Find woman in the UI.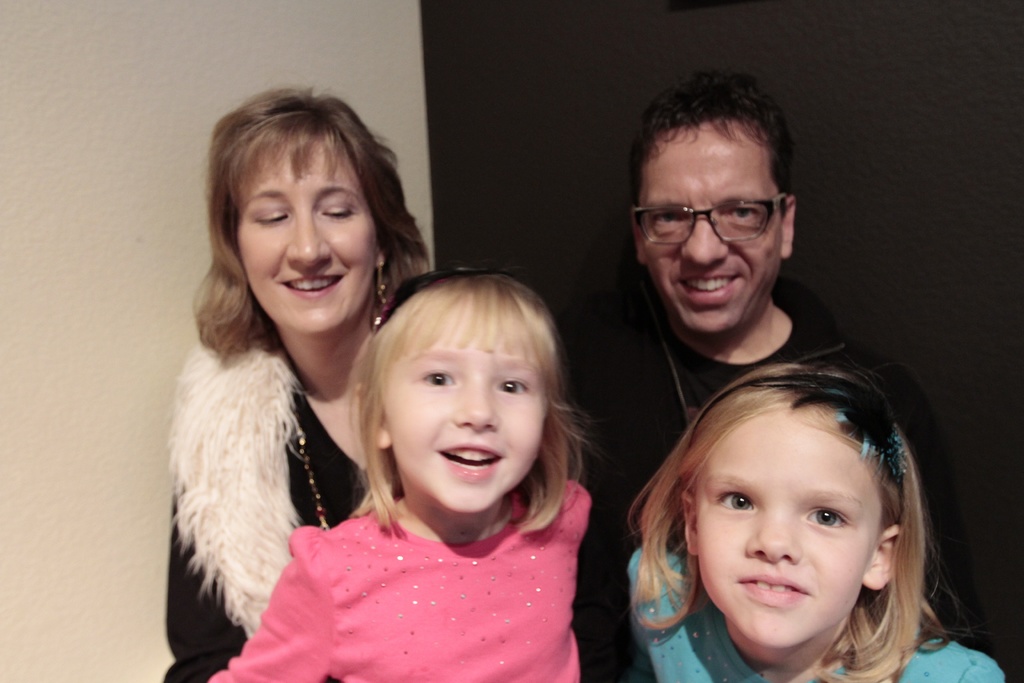
UI element at x1=151, y1=95, x2=423, y2=673.
